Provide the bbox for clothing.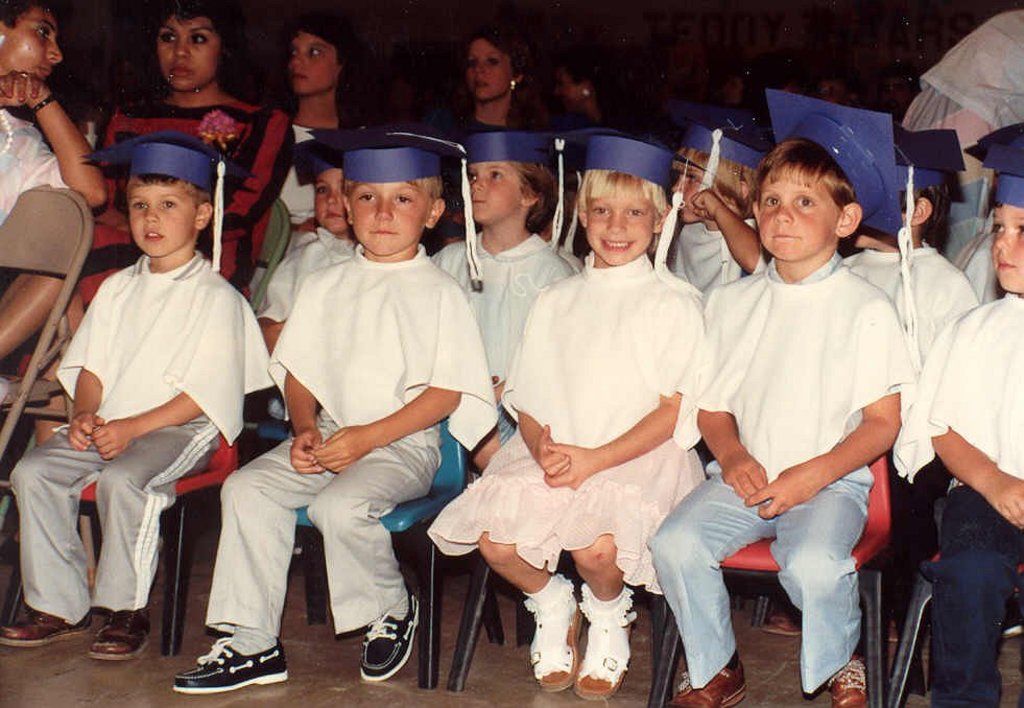
bbox=[0, 103, 70, 253].
